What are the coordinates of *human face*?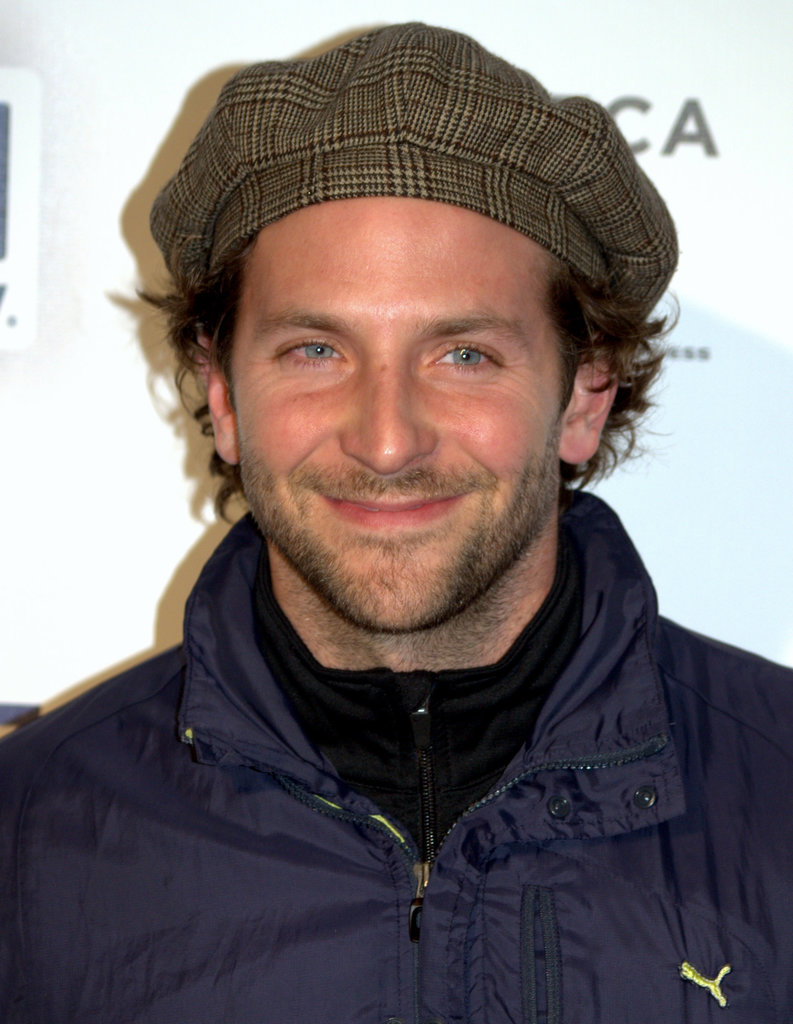
220 195 562 634.
